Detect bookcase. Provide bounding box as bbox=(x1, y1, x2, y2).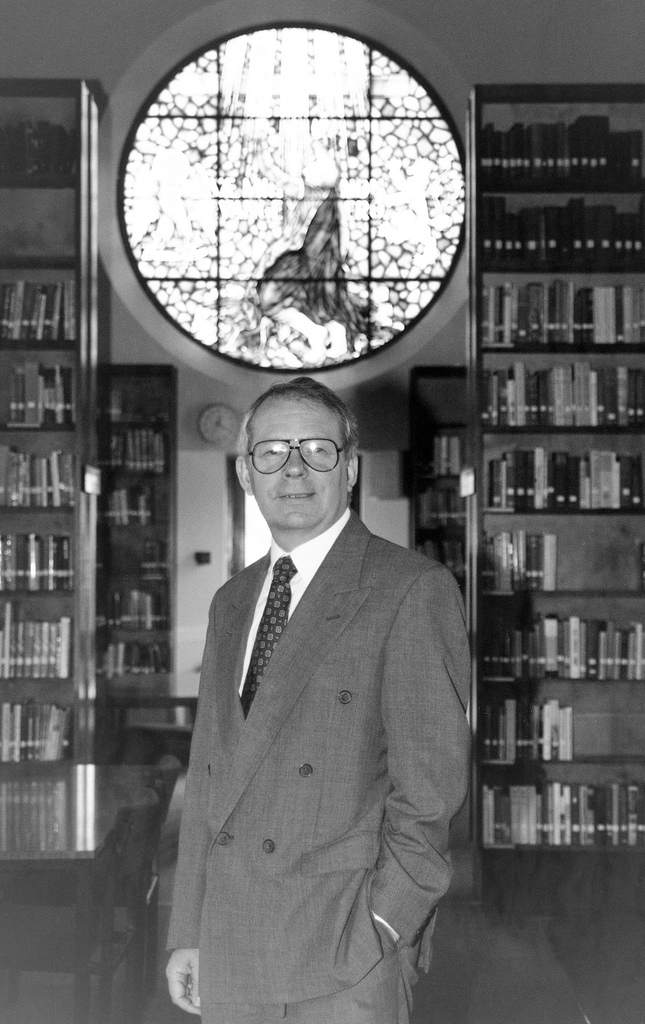
bbox=(409, 363, 478, 574).
